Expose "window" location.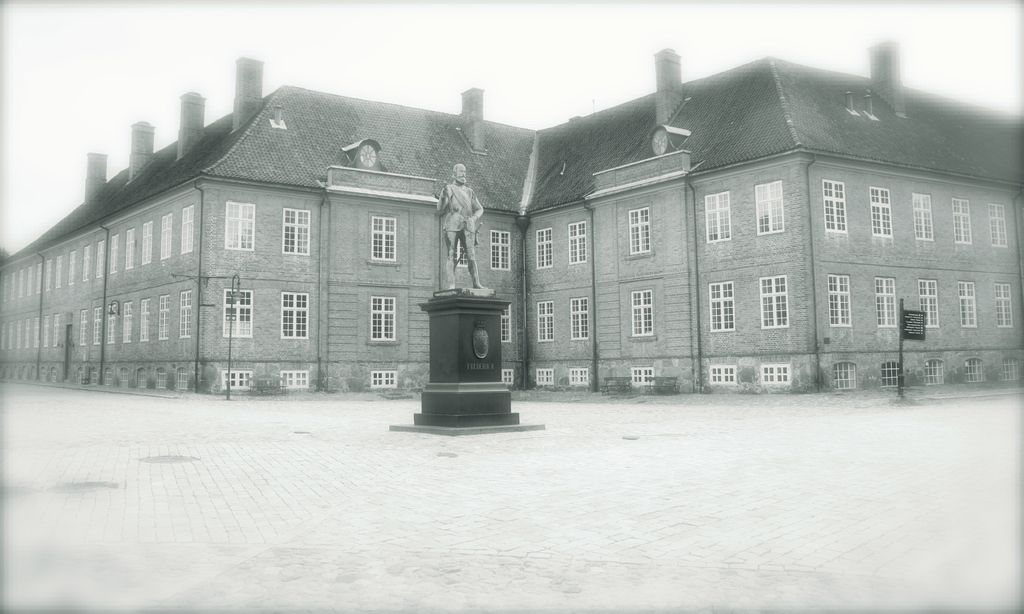
Exposed at box(569, 219, 586, 268).
